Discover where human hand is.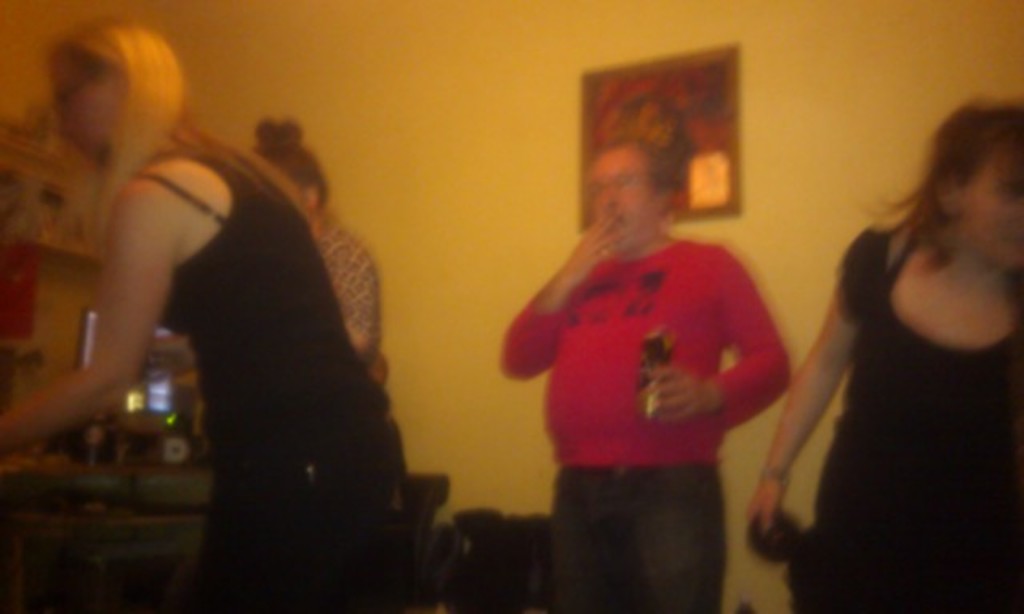
Discovered at 640,360,712,429.
